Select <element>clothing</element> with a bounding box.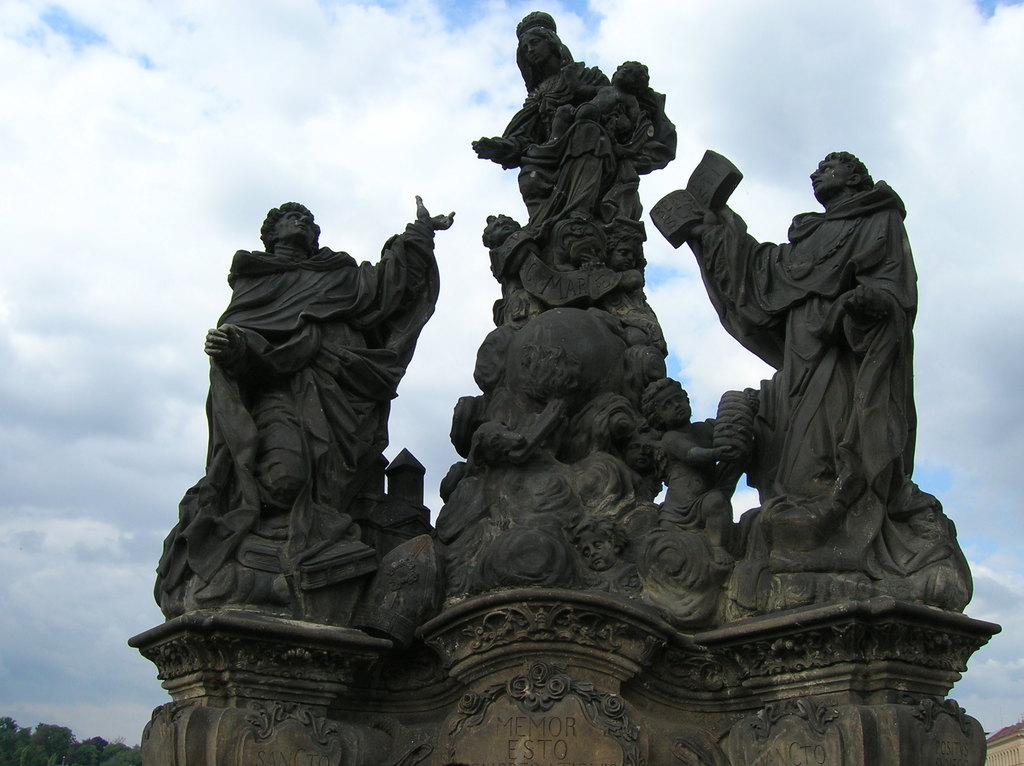
crop(154, 218, 440, 583).
